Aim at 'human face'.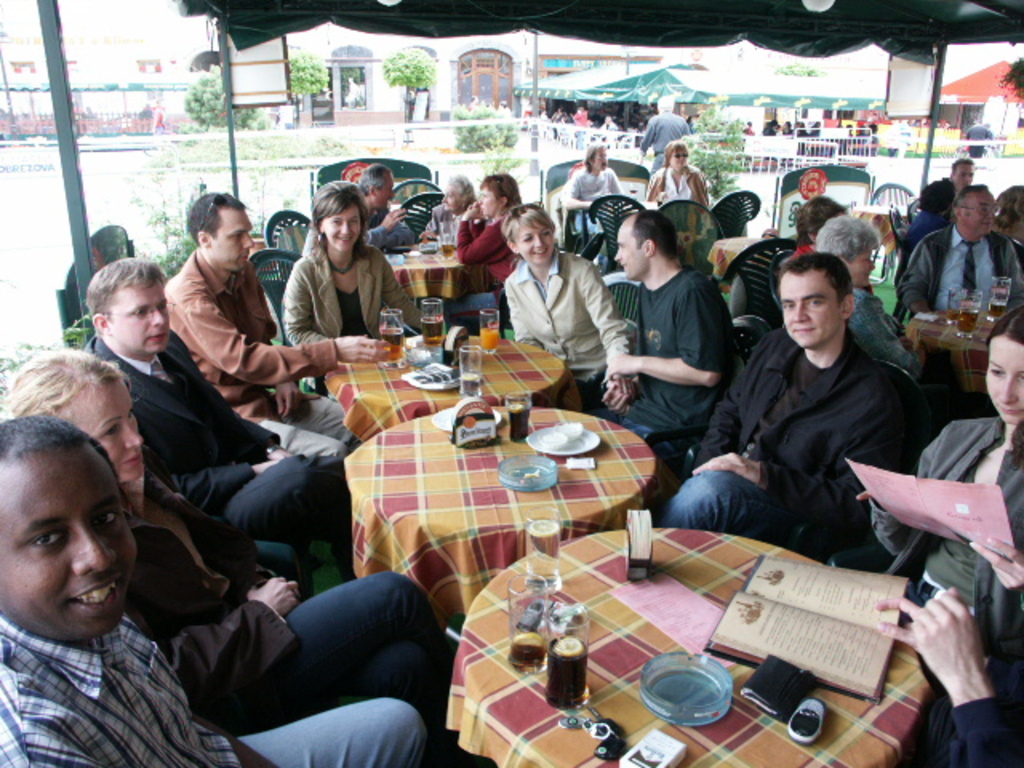
Aimed at [986,336,1022,418].
